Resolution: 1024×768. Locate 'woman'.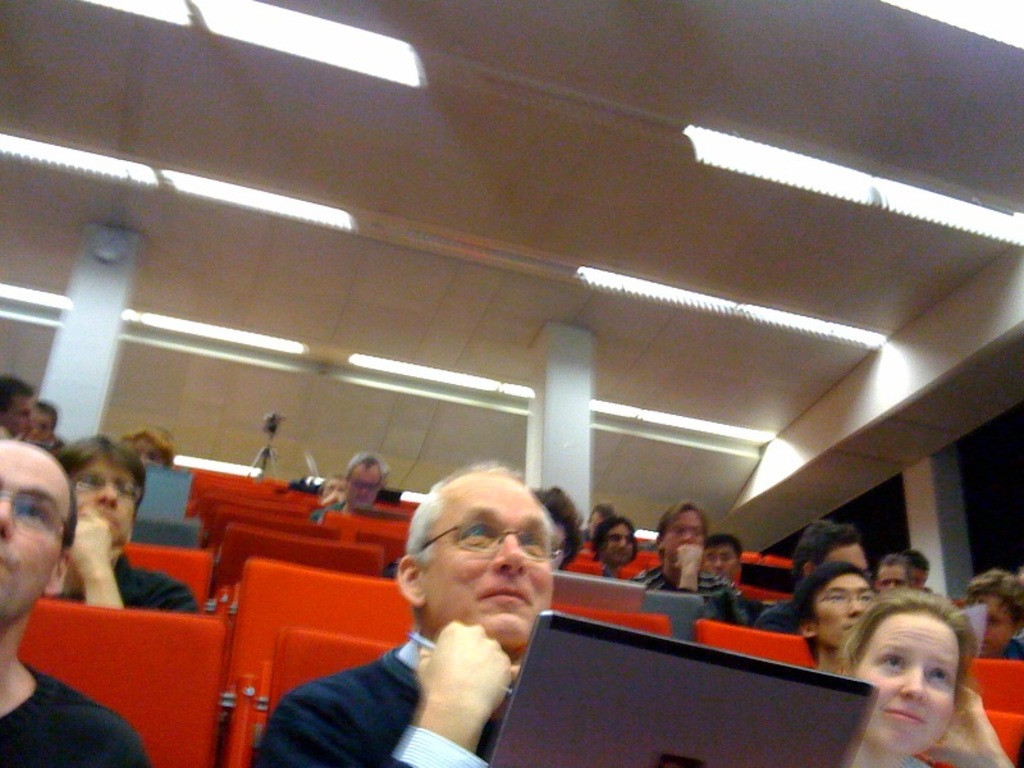
829:586:1020:767.
